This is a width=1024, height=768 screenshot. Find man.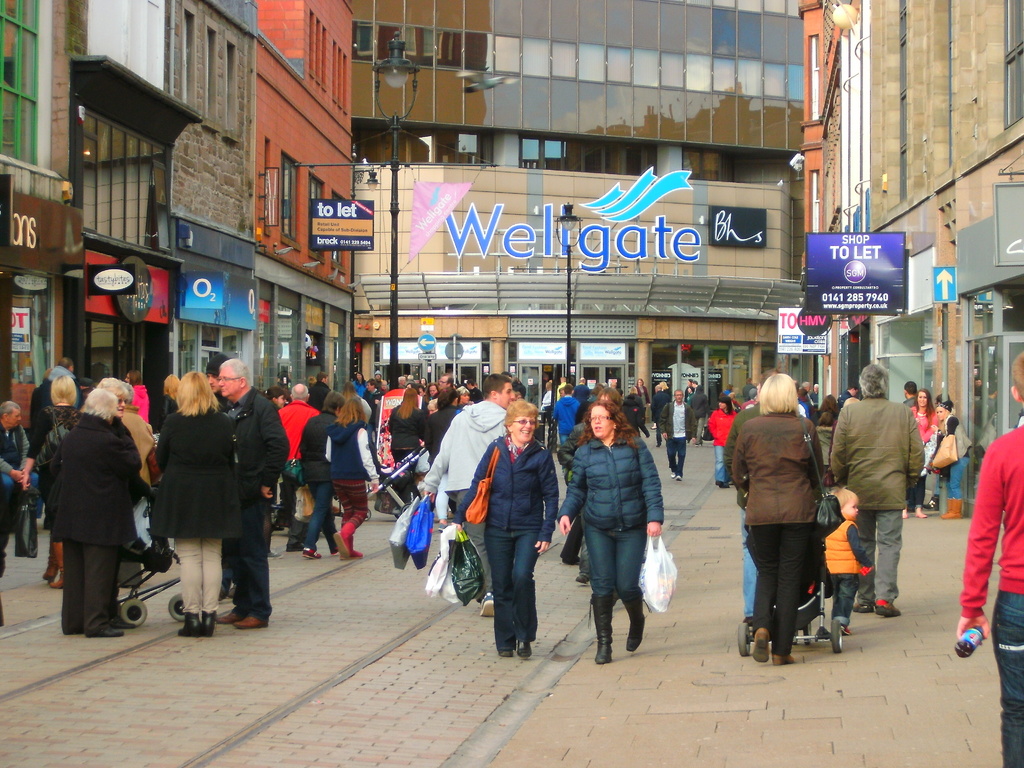
Bounding box: region(422, 376, 514, 616).
